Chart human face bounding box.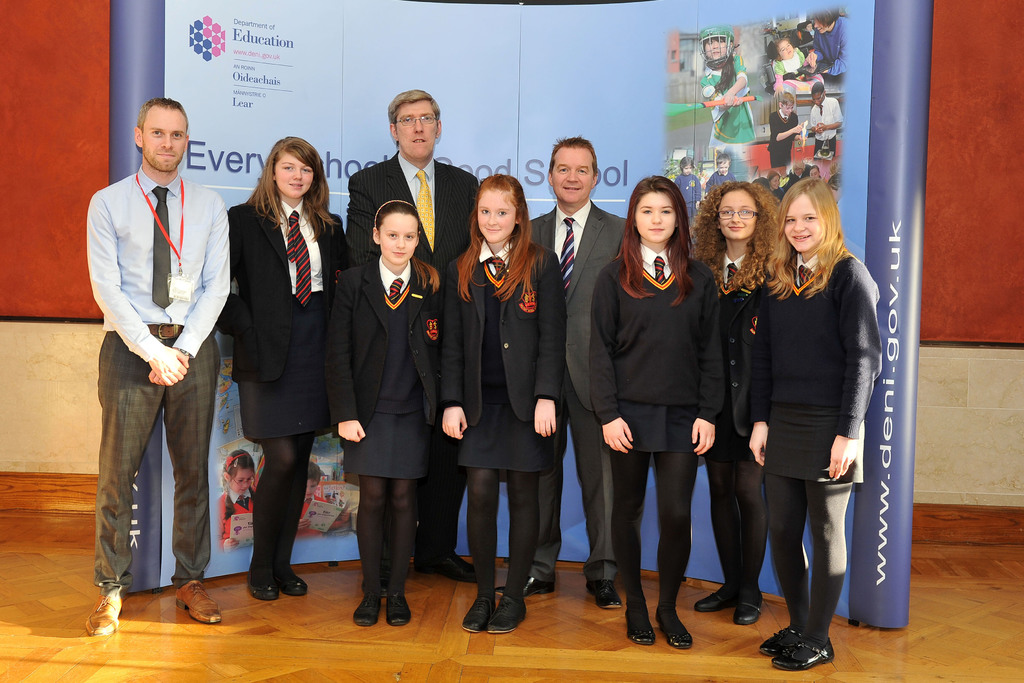
Charted: bbox=(396, 99, 439, 164).
